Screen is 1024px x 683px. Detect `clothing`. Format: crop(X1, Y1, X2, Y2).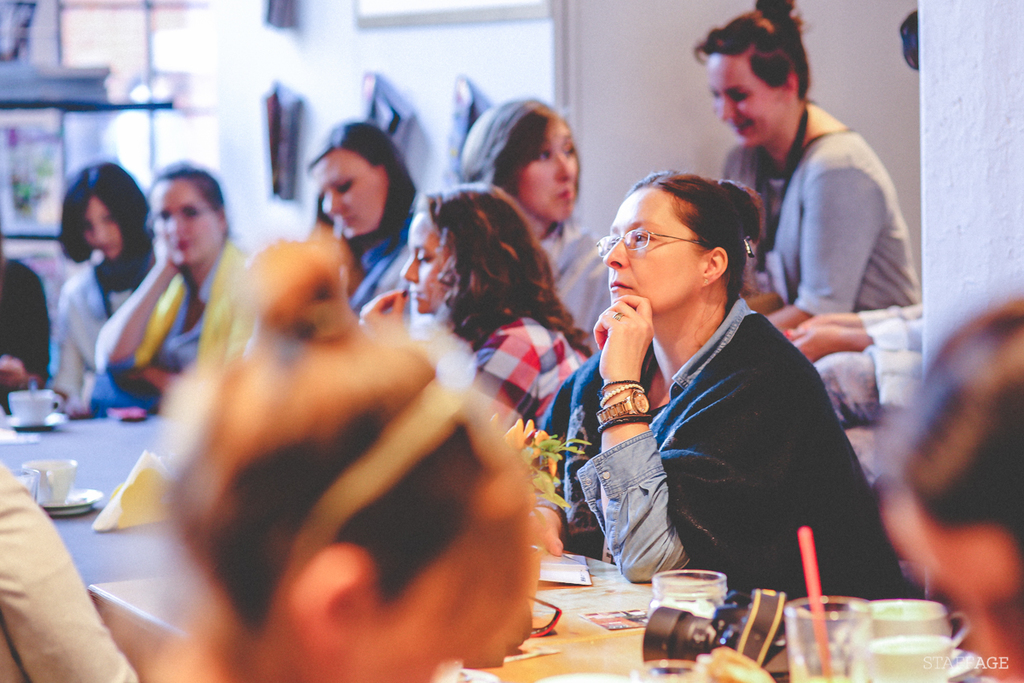
crop(0, 451, 147, 682).
